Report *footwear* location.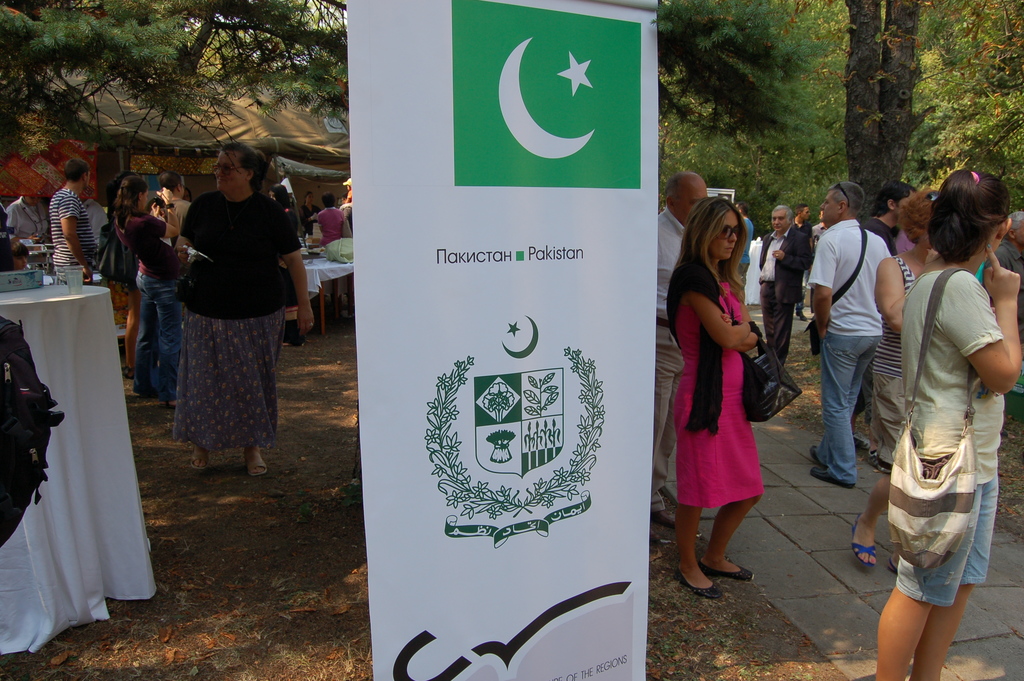
Report: x1=866, y1=448, x2=893, y2=473.
